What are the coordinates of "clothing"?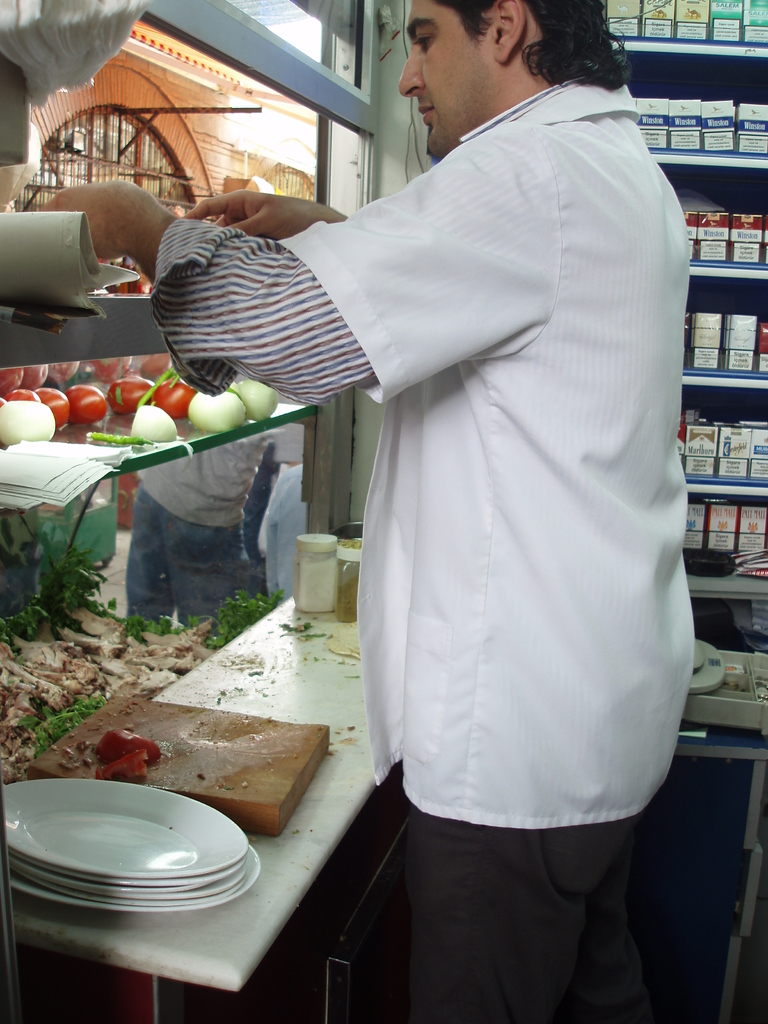
[x1=161, y1=63, x2=695, y2=822].
